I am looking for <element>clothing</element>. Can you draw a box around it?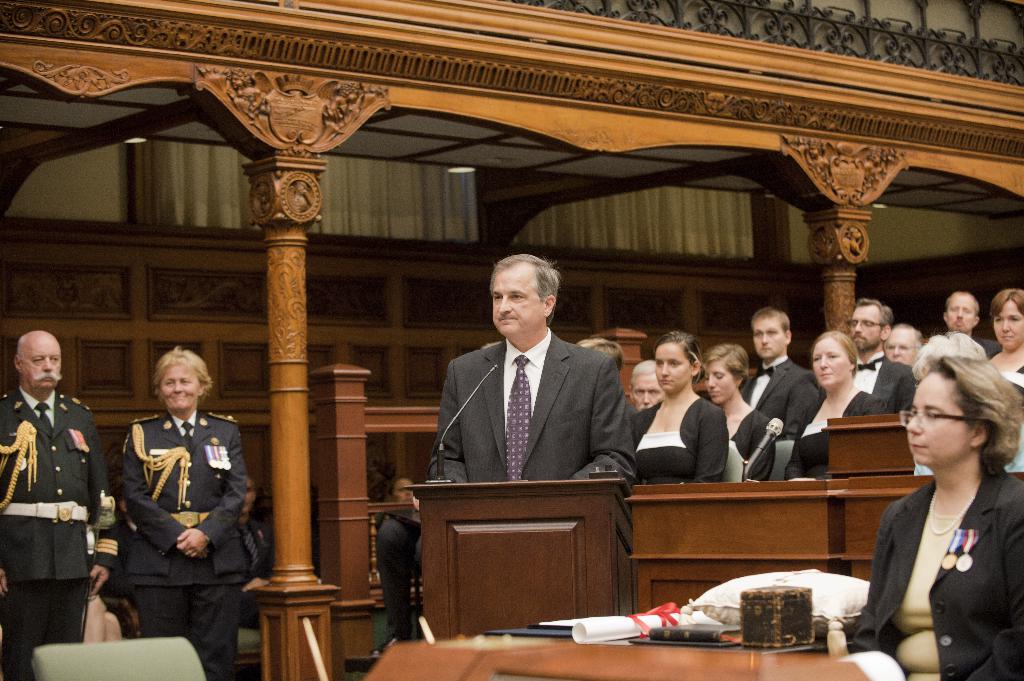
Sure, the bounding box is x1=434 y1=333 x2=632 y2=489.
